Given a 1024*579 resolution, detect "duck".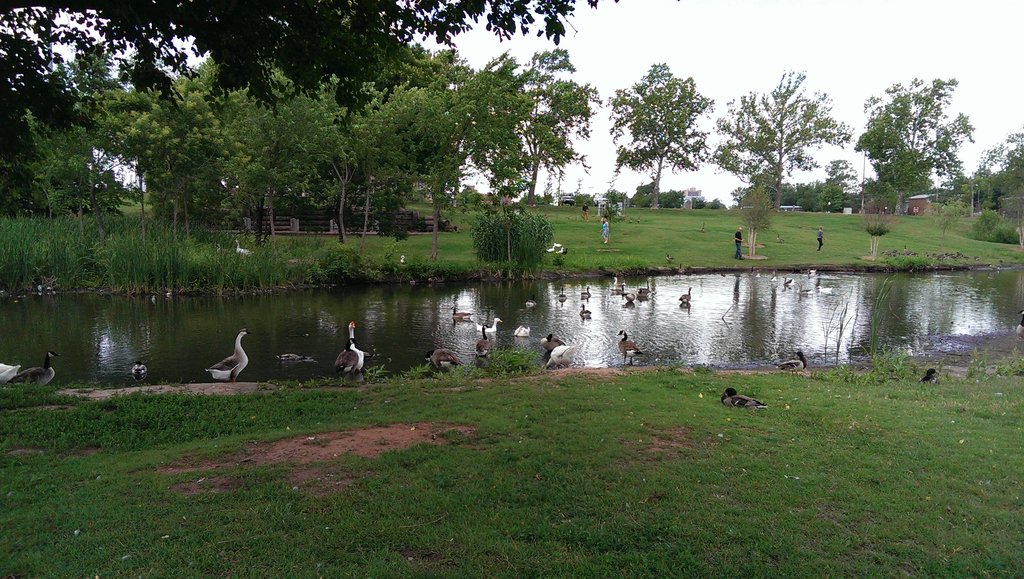
bbox(803, 261, 819, 281).
